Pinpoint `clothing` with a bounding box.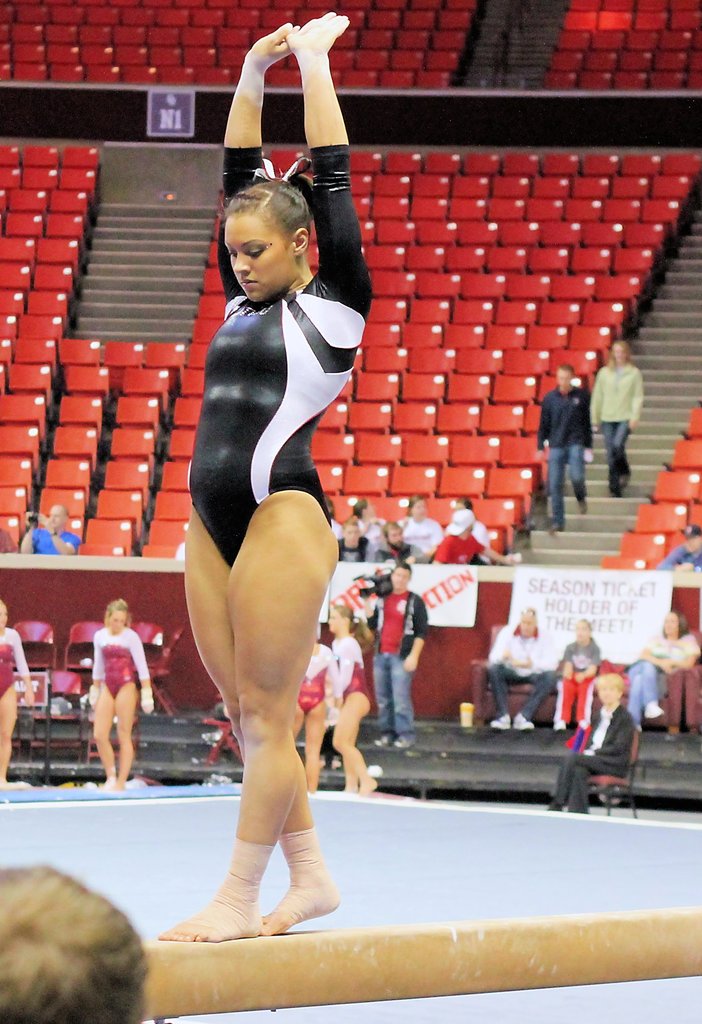
bbox=(288, 642, 336, 717).
